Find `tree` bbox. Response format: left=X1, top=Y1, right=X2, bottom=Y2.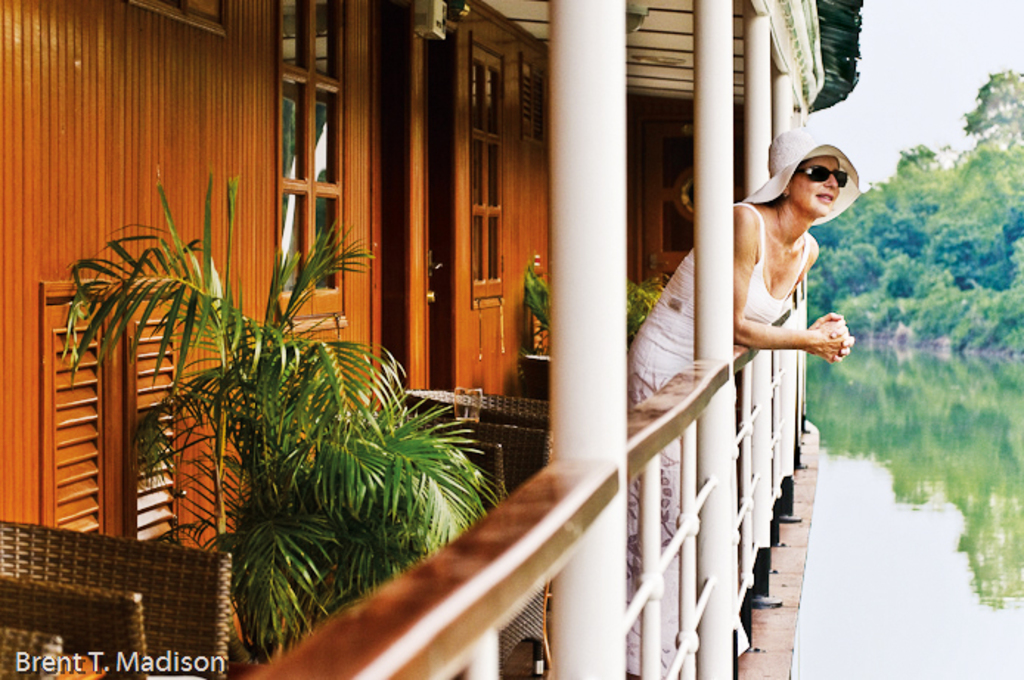
left=59, top=174, right=506, bottom=658.
